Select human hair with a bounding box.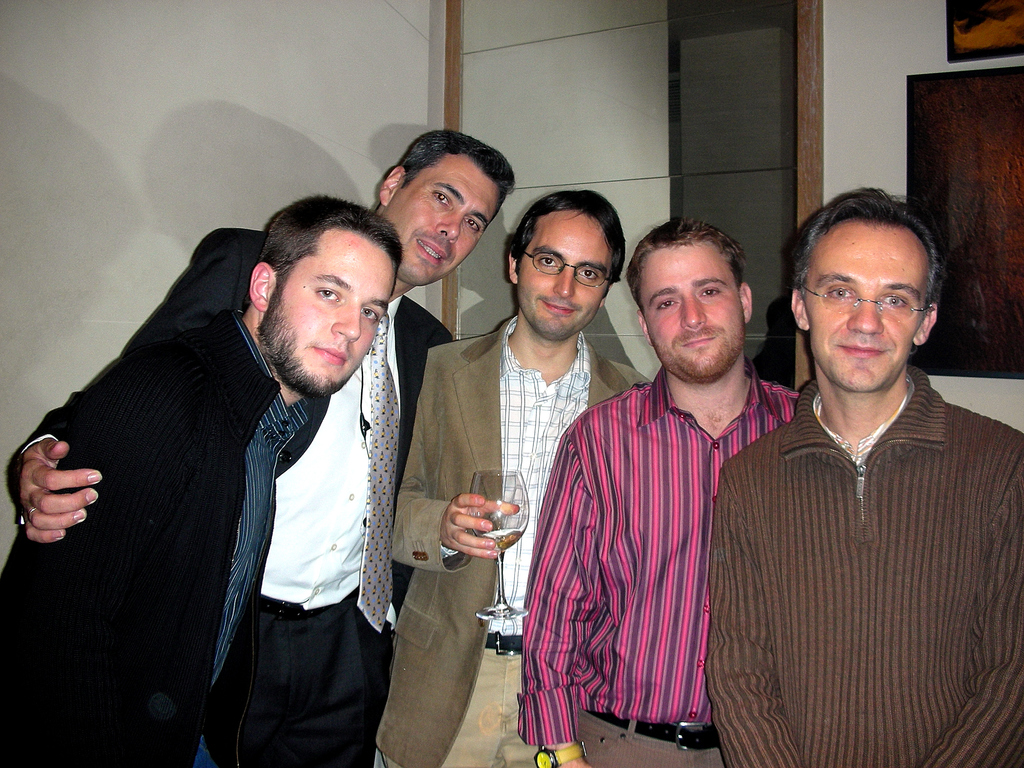
Rect(396, 127, 515, 223).
